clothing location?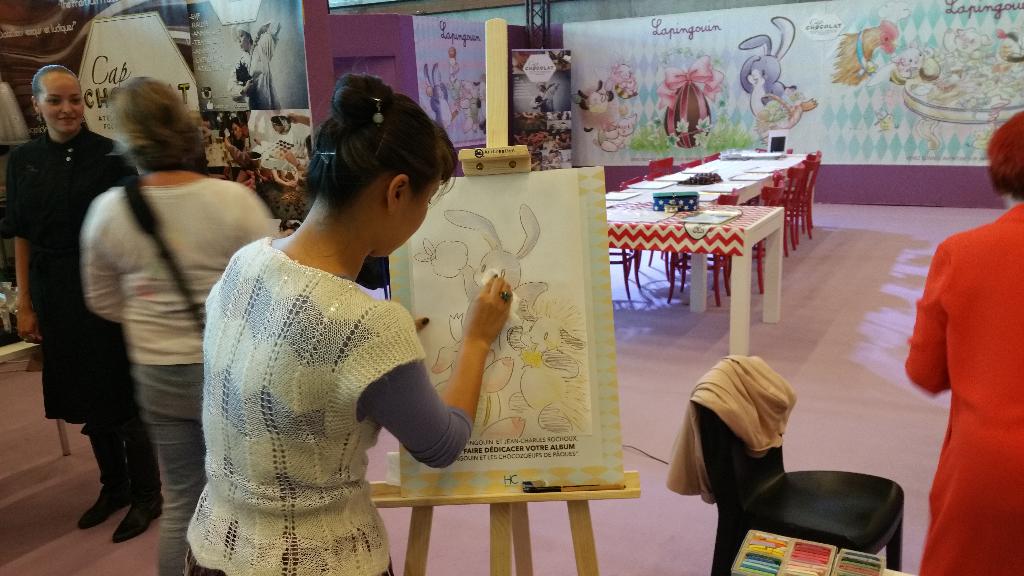
pyautogui.locateOnScreen(906, 200, 1023, 575)
